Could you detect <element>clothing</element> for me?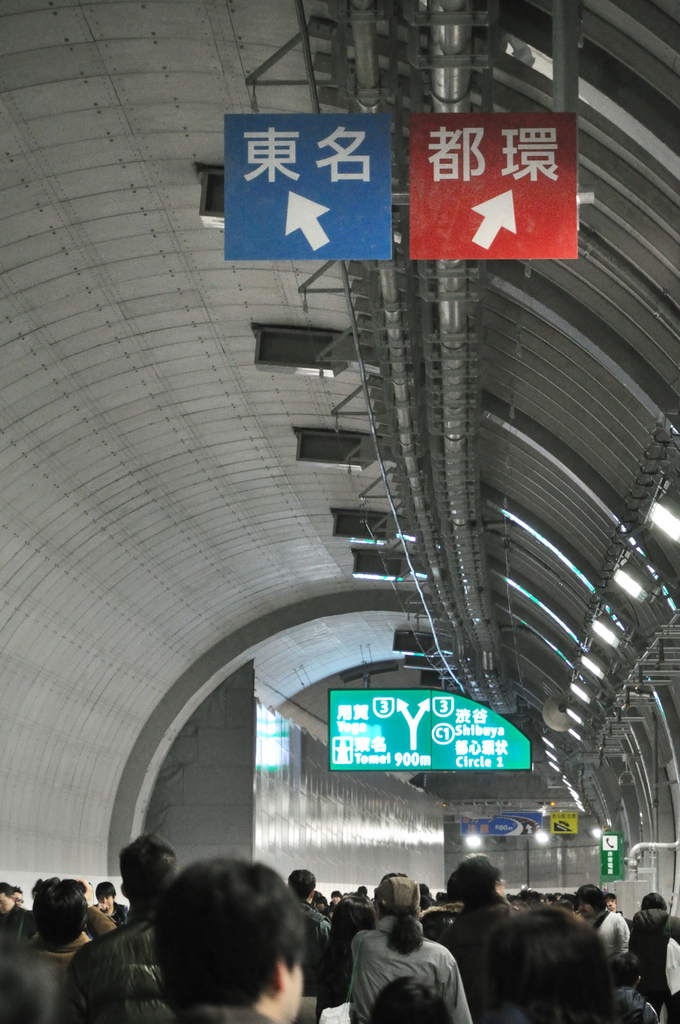
Detection result: x1=301 y1=901 x2=333 y2=959.
